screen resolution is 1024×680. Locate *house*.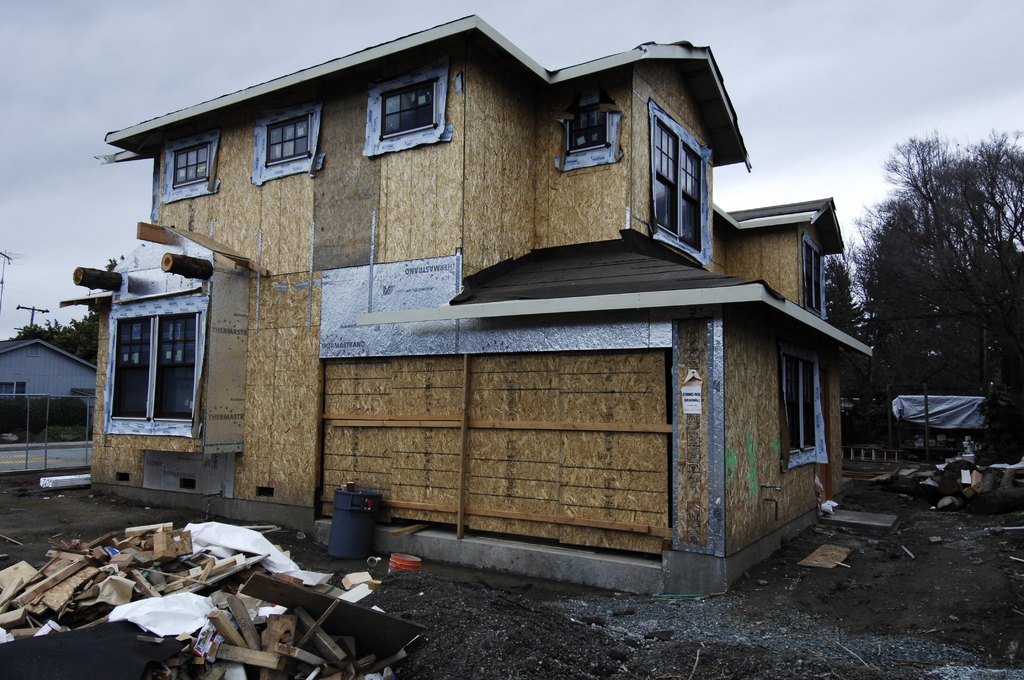
bbox=(68, 3, 860, 573).
